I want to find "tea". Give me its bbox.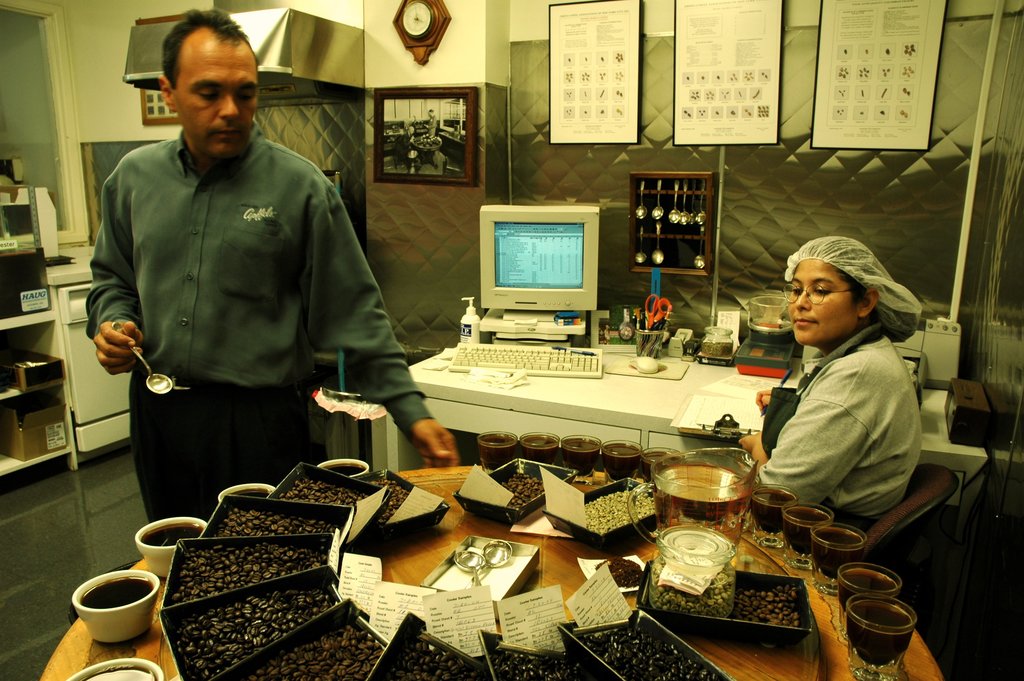
(229, 486, 273, 500).
